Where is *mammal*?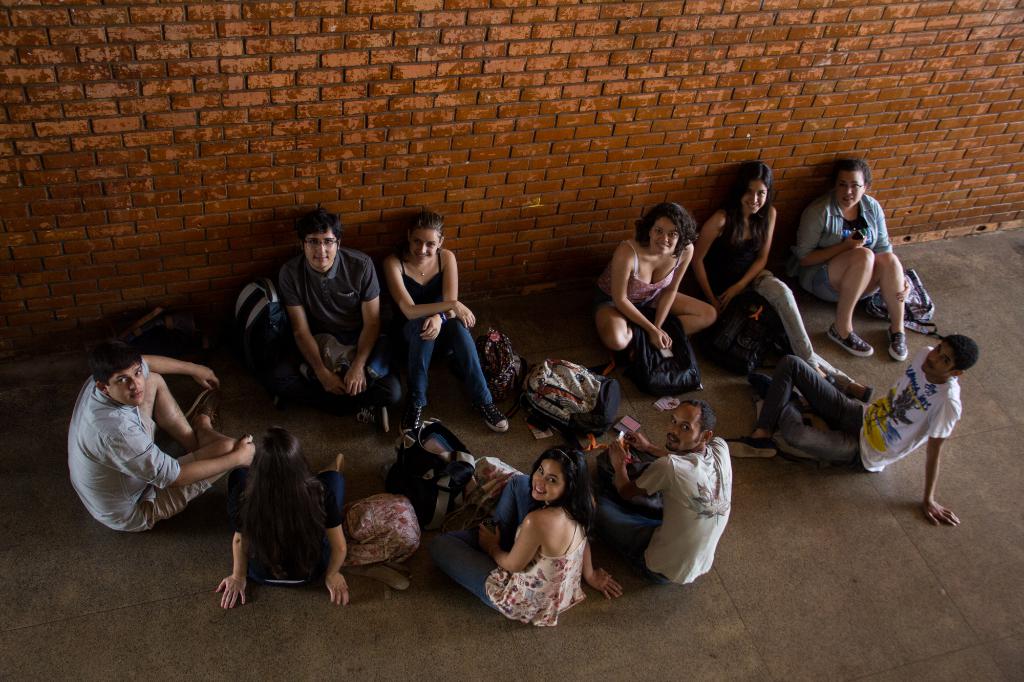
<box>400,209,513,433</box>.
